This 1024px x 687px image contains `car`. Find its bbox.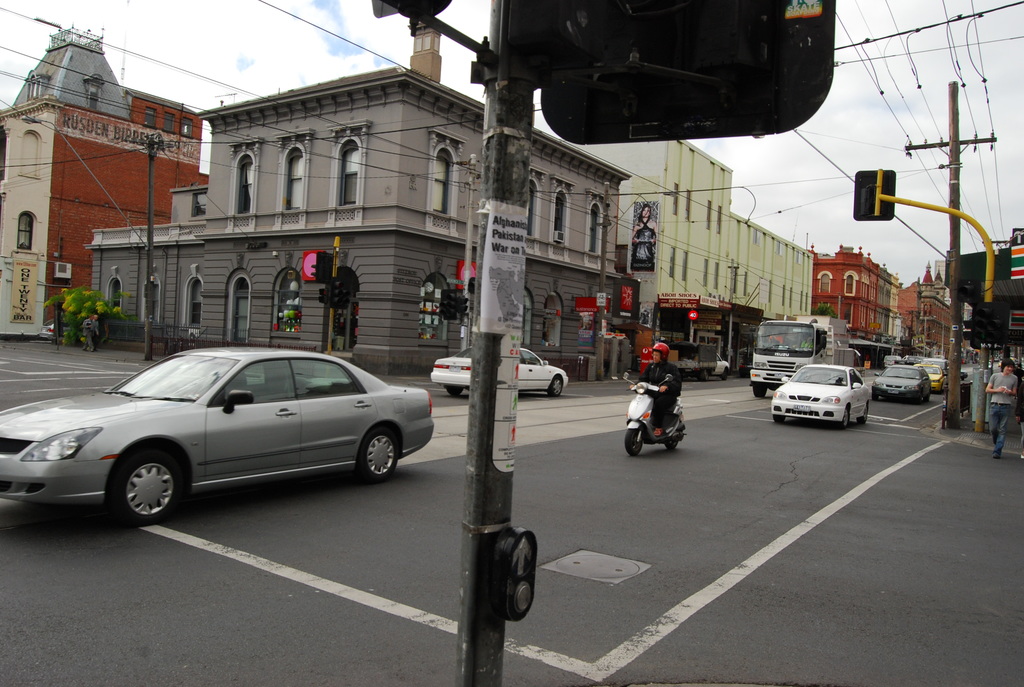
[997,361,1002,370].
